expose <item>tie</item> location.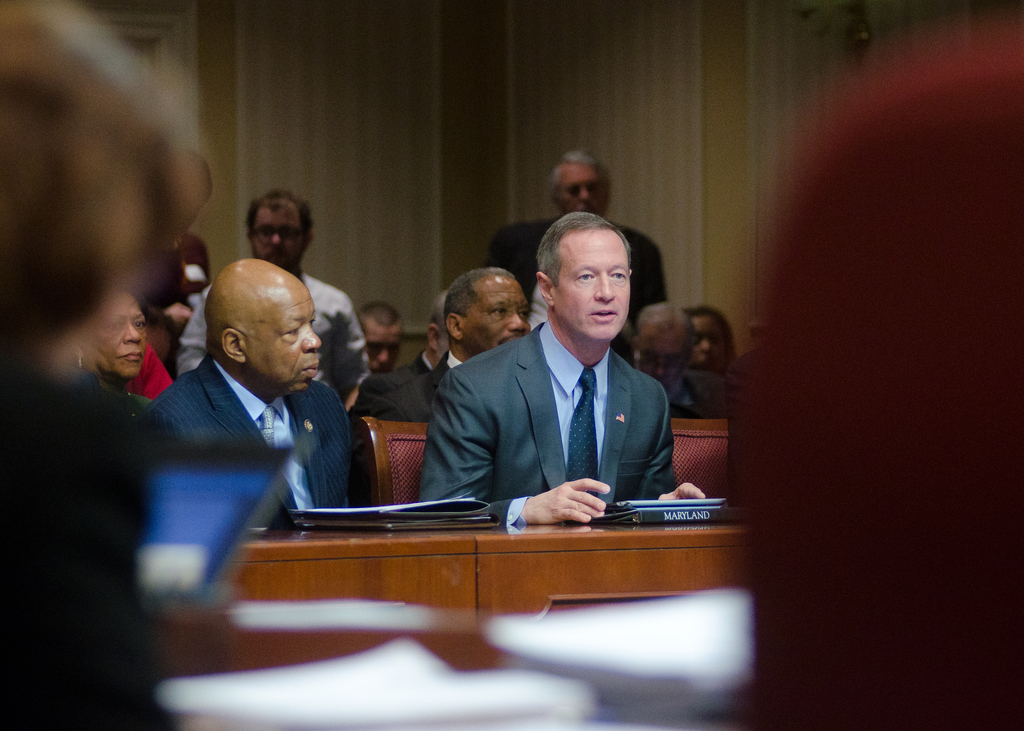
Exposed at box=[566, 366, 598, 493].
